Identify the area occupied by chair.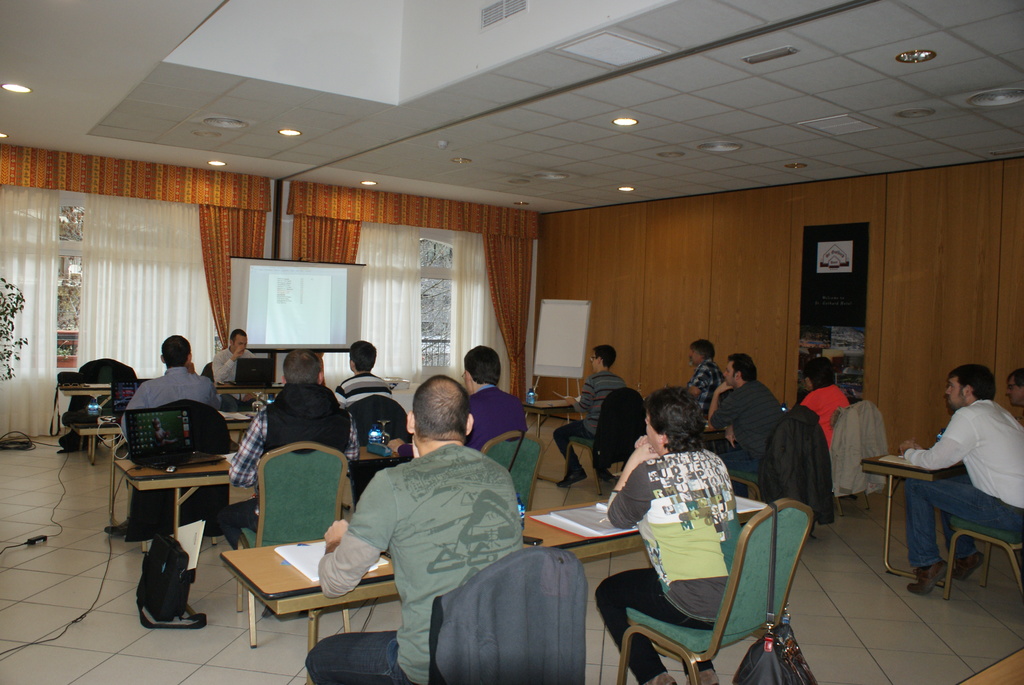
Area: [420, 543, 588, 684].
